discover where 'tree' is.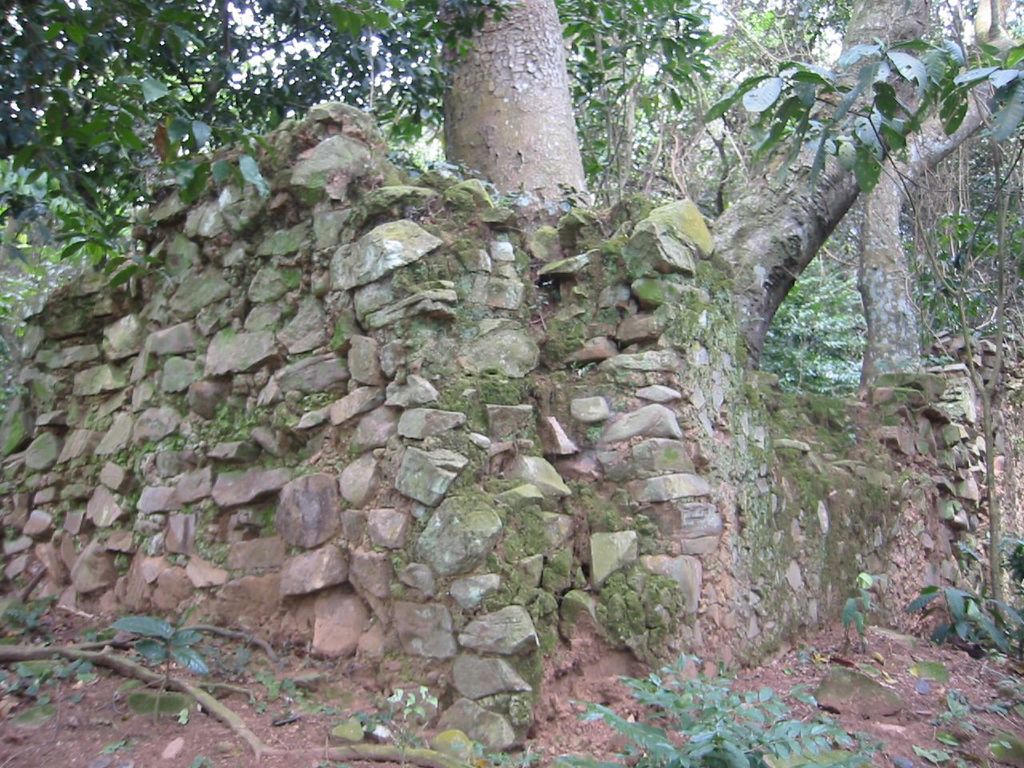
Discovered at <bbox>0, 0, 210, 264</bbox>.
